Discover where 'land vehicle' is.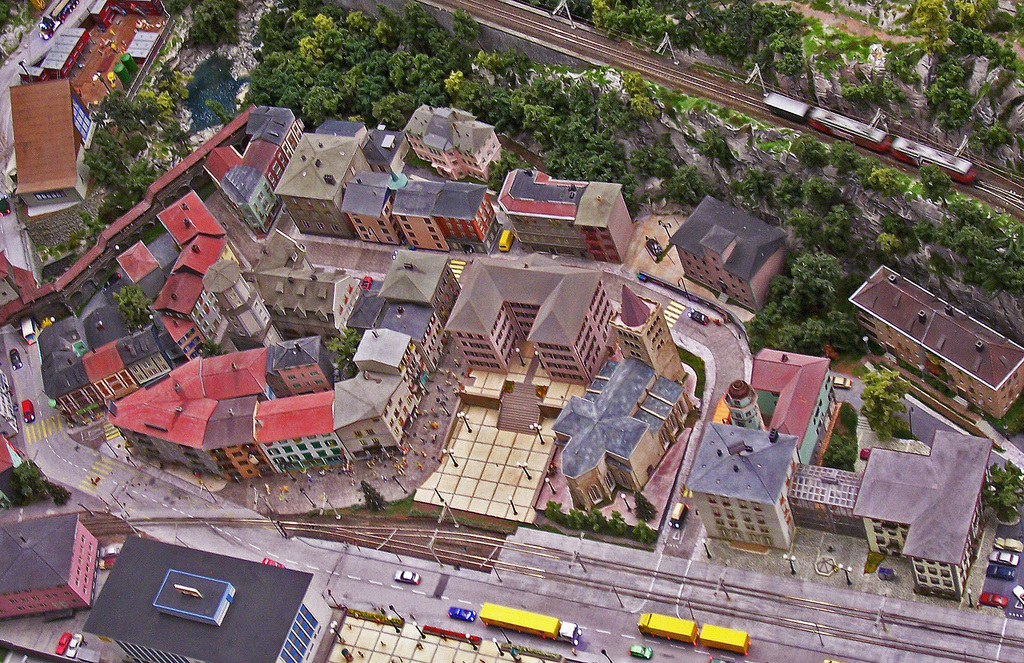
Discovered at 988:549:1016:567.
